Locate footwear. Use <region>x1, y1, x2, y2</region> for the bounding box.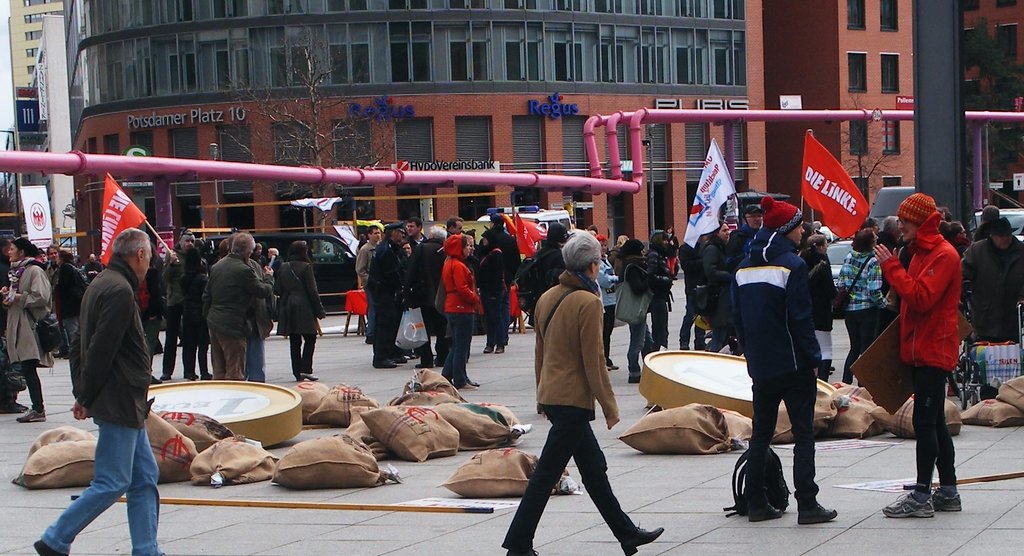
<region>794, 500, 838, 526</region>.
